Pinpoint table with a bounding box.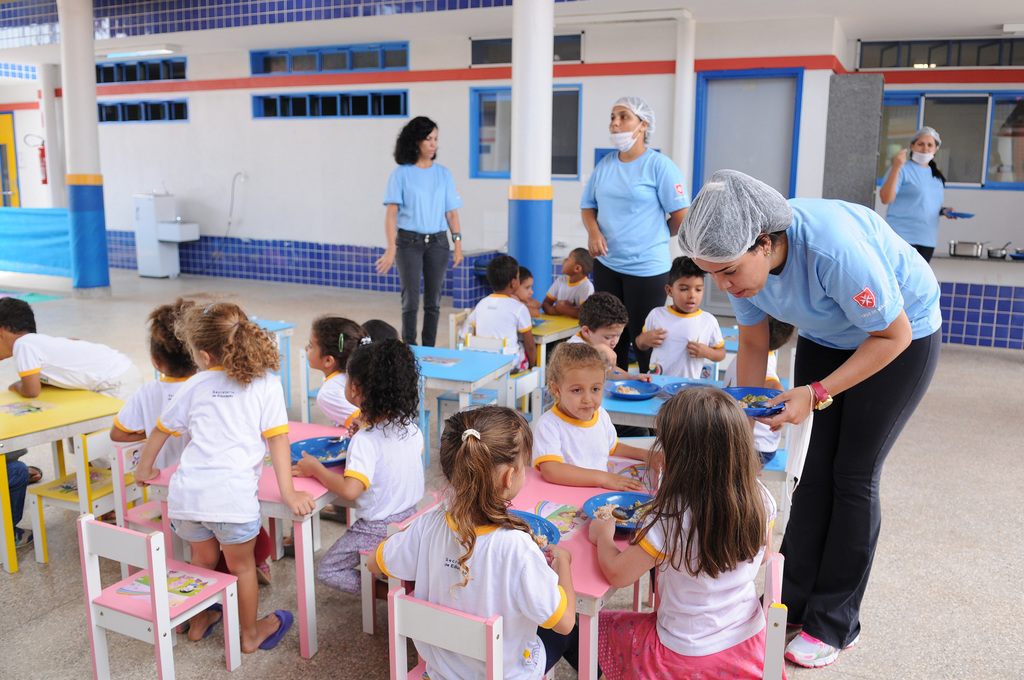
left=254, top=320, right=288, bottom=407.
